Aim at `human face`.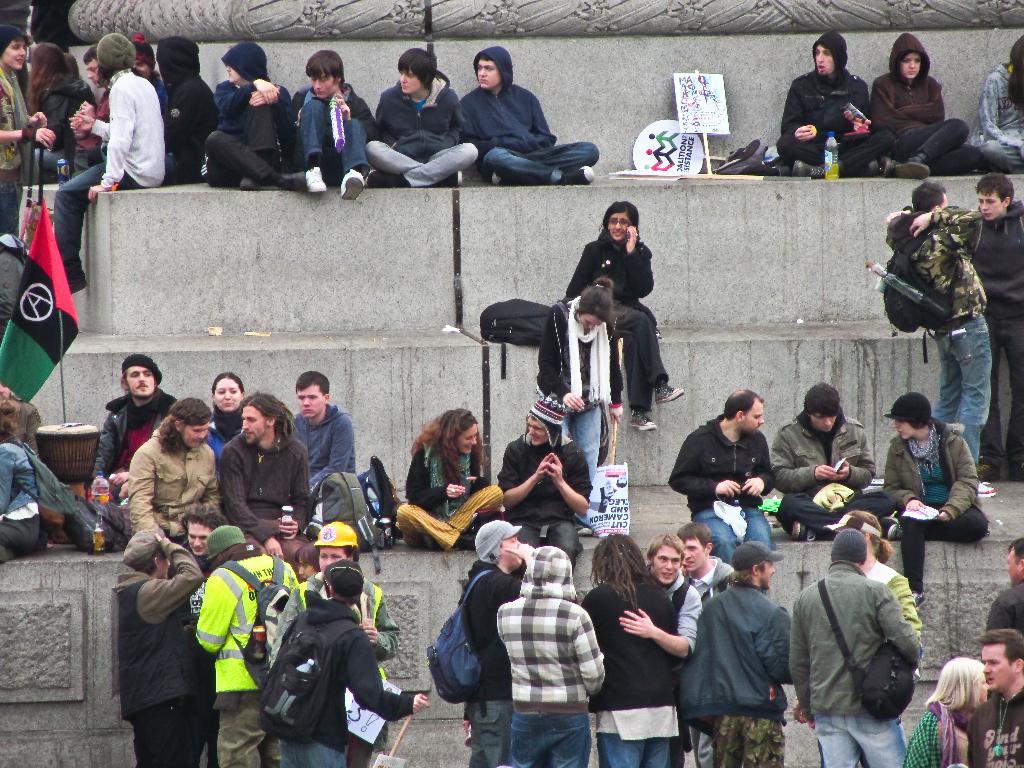
Aimed at bbox(316, 548, 351, 576).
